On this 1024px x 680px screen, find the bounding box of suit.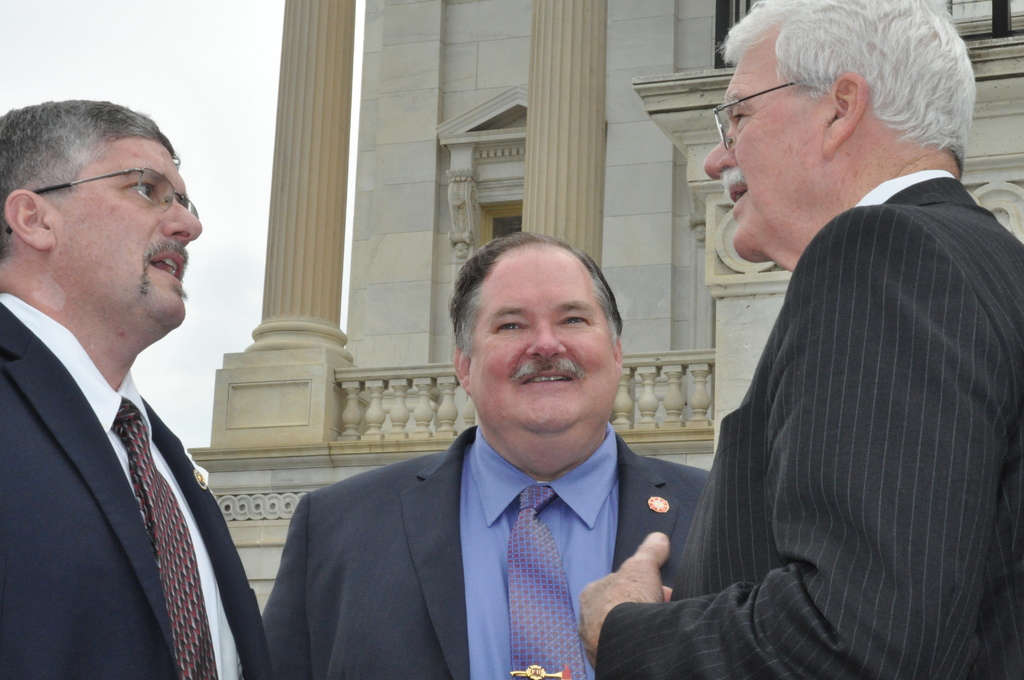
Bounding box: {"left": 0, "top": 196, "right": 255, "bottom": 674}.
